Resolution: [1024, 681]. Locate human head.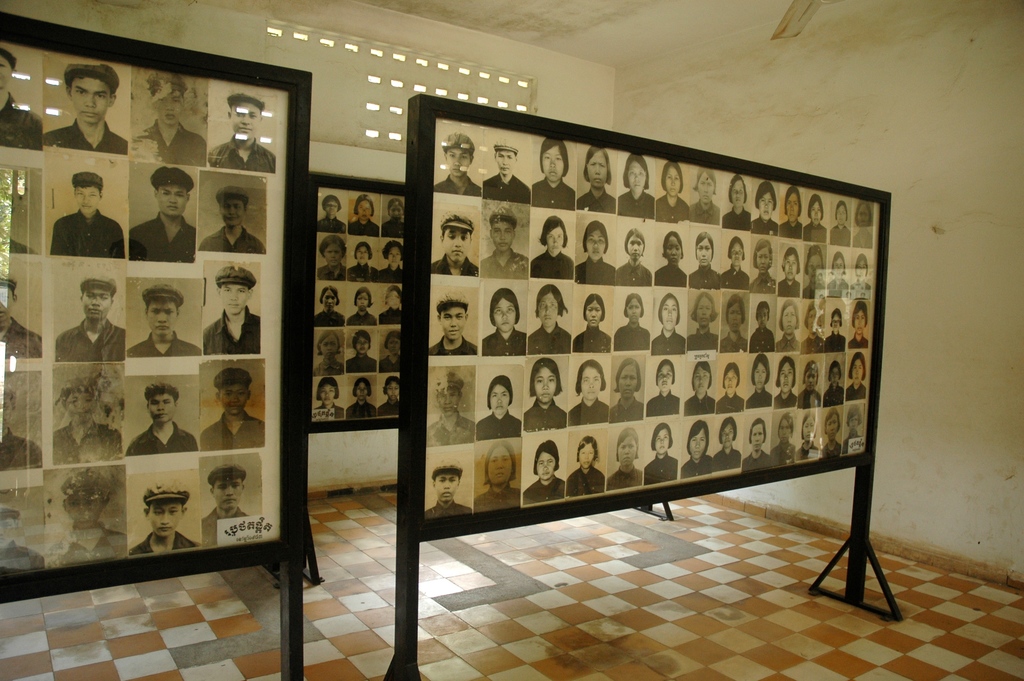
(650, 424, 671, 454).
